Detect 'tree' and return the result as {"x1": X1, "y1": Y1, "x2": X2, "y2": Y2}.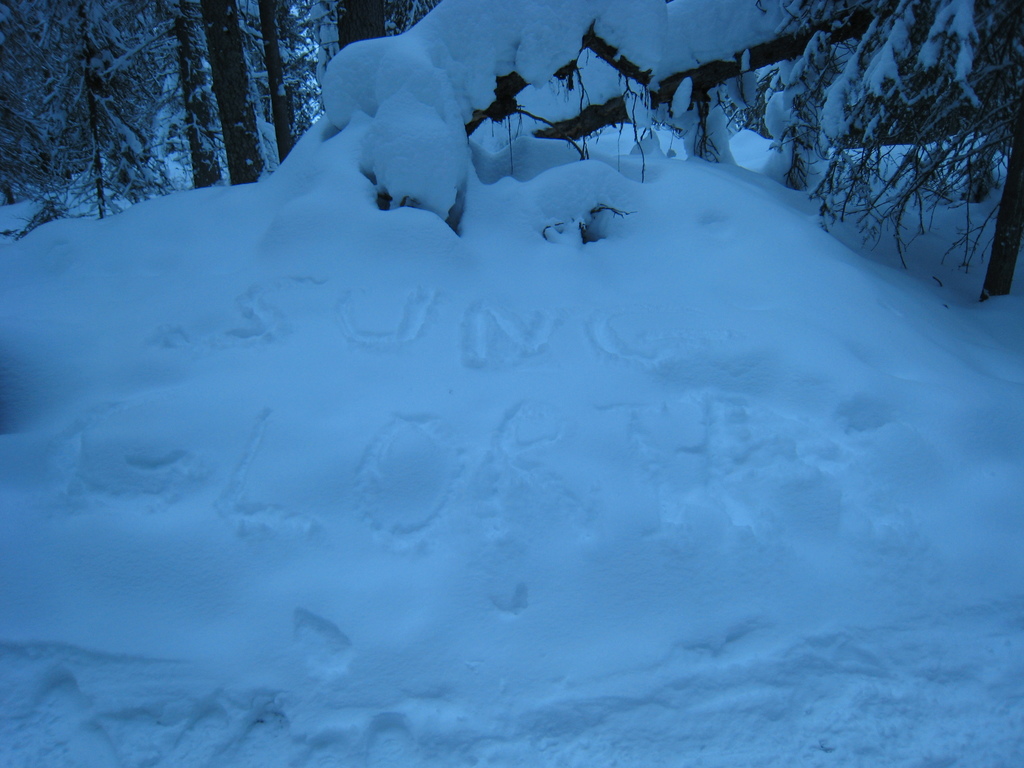
{"x1": 200, "y1": 0, "x2": 270, "y2": 187}.
